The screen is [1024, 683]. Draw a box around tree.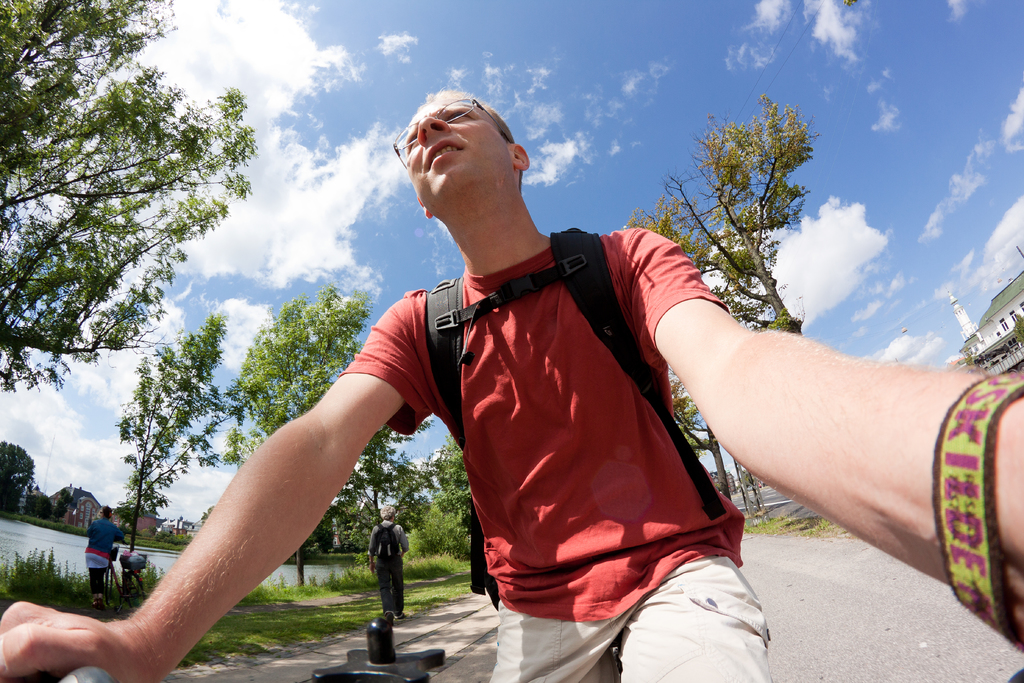
17:45:264:511.
